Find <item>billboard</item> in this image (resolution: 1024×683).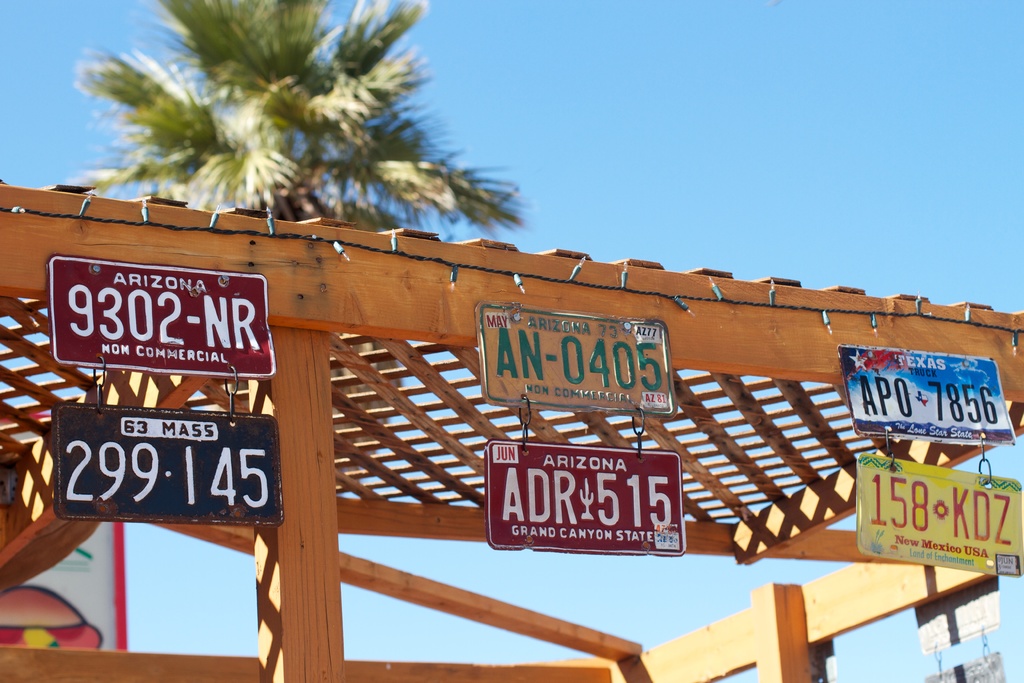
[left=488, top=446, right=687, bottom=562].
